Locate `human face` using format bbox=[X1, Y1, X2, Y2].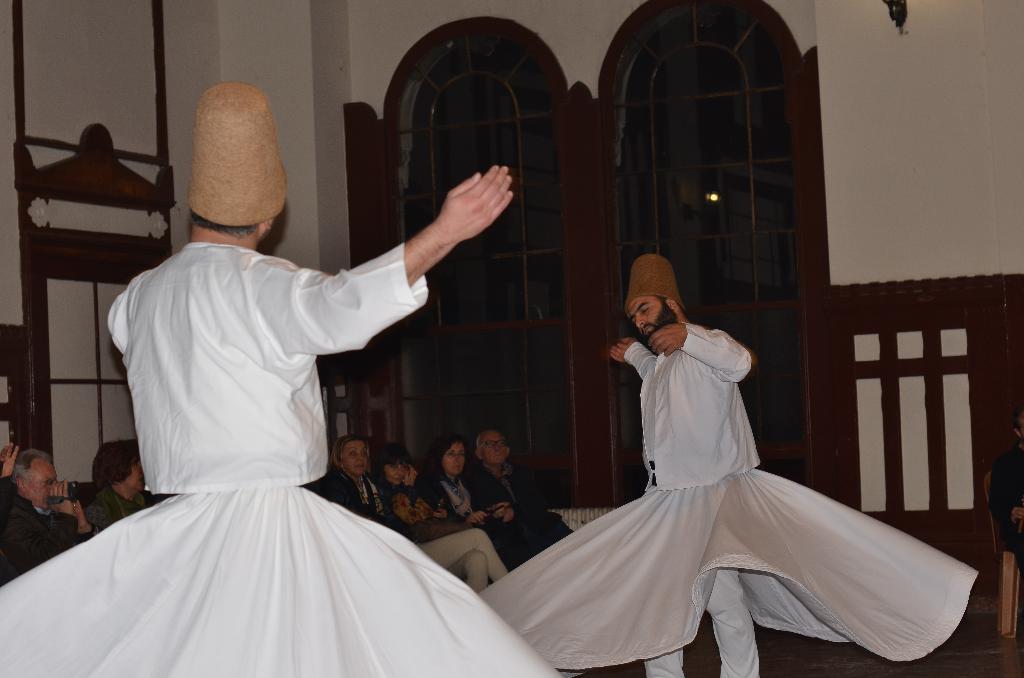
bbox=[125, 460, 144, 490].
